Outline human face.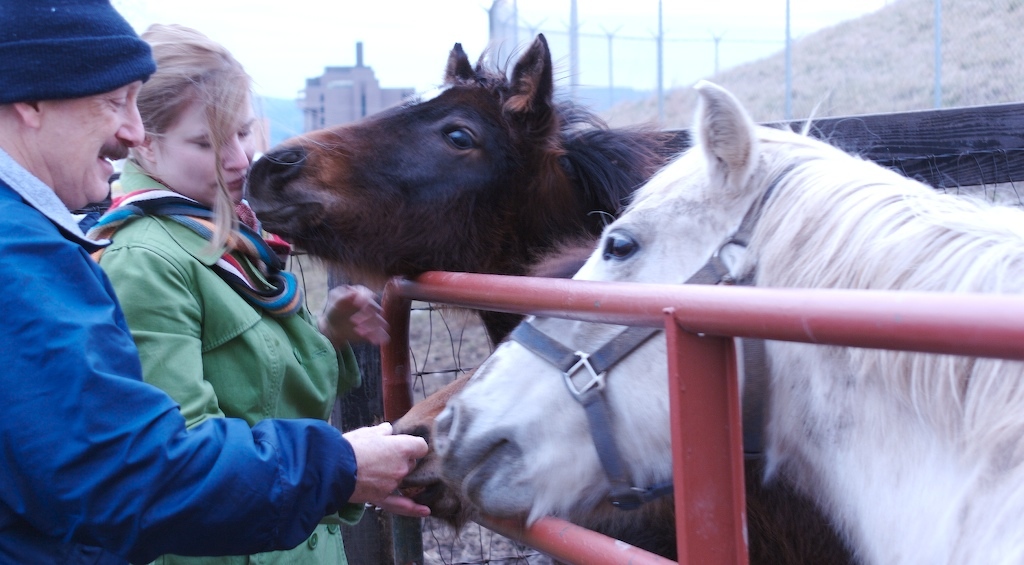
Outline: x1=42 y1=80 x2=143 y2=208.
